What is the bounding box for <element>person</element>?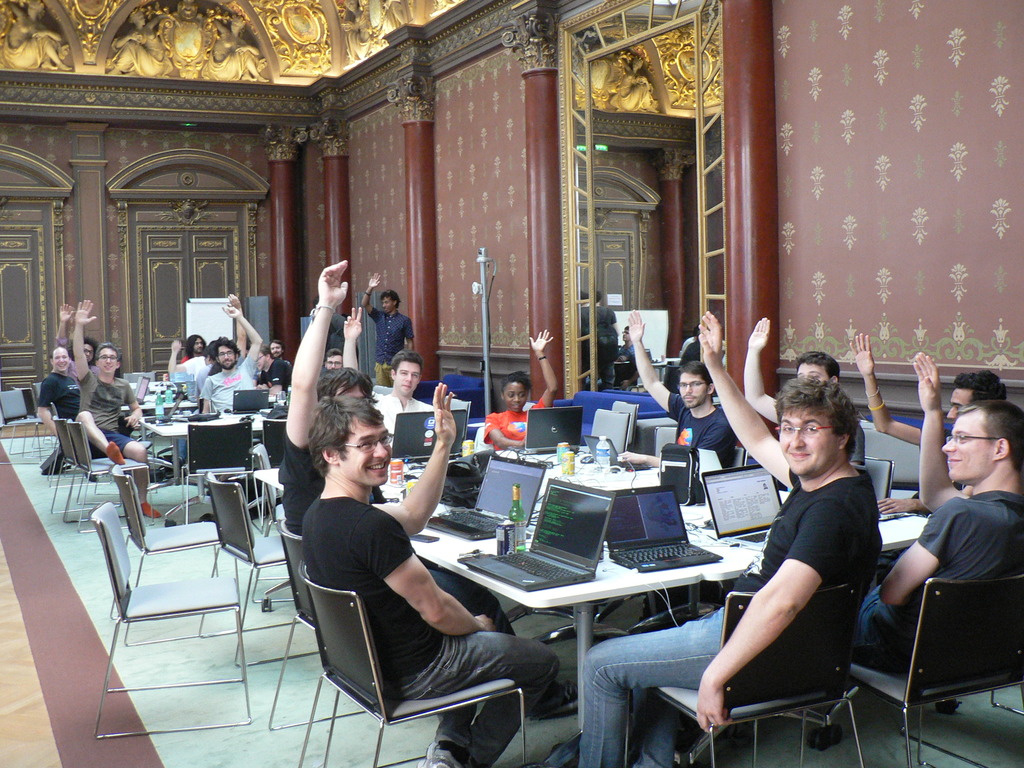
locate(193, 345, 212, 397).
